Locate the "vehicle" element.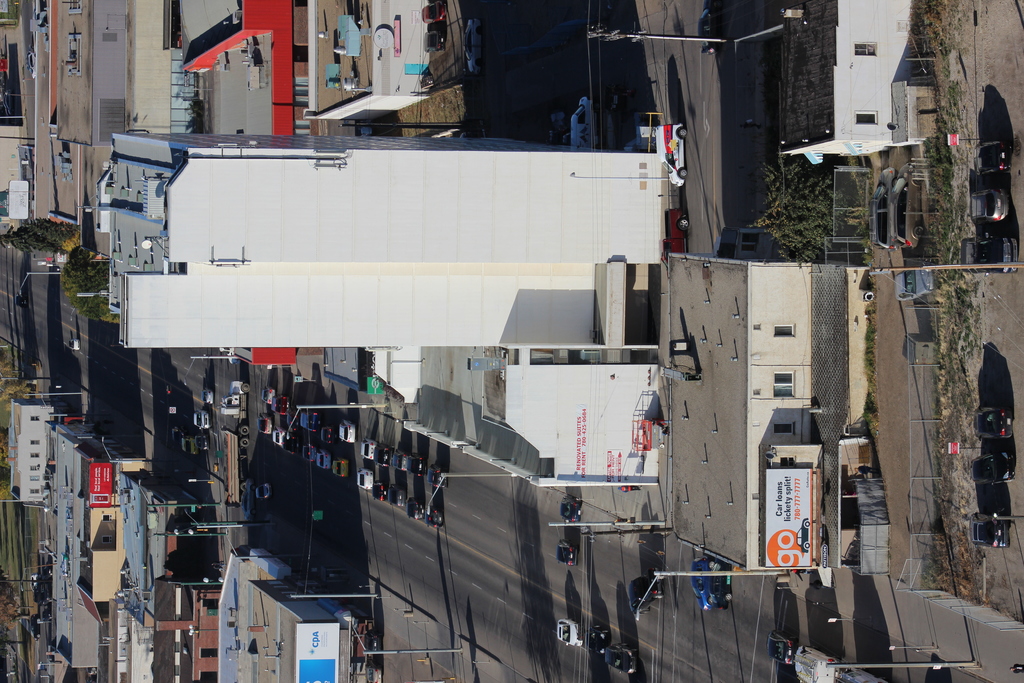
Element bbox: locate(699, 4, 714, 57).
